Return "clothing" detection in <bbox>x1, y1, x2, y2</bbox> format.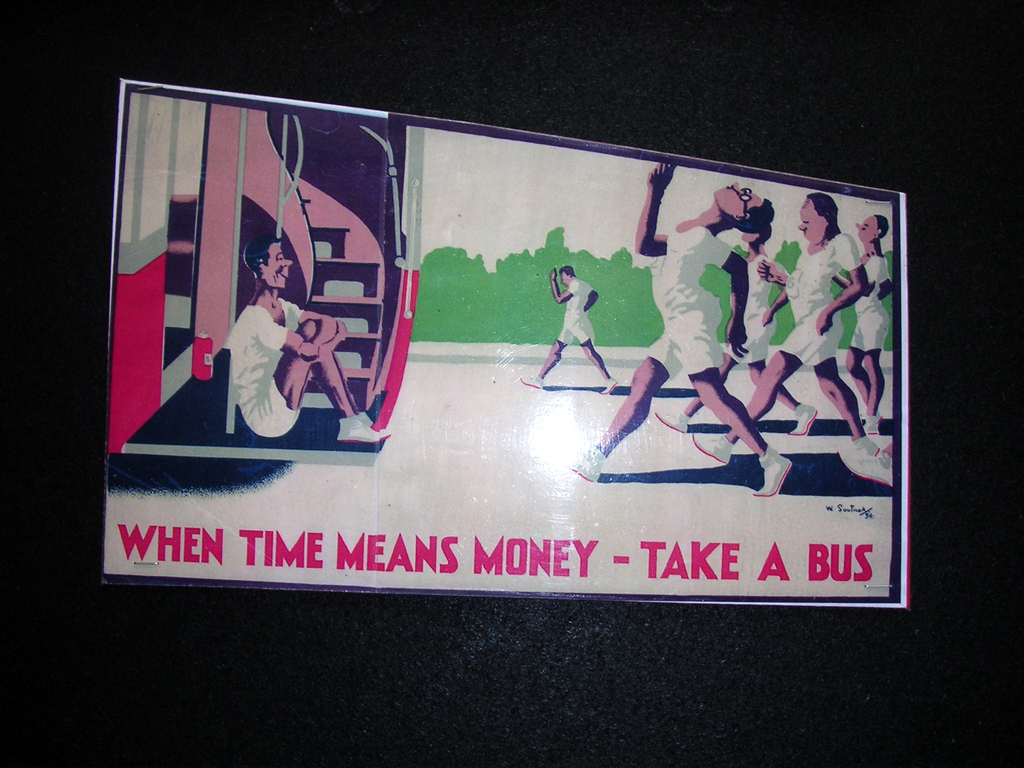
<bbox>849, 254, 888, 352</bbox>.
